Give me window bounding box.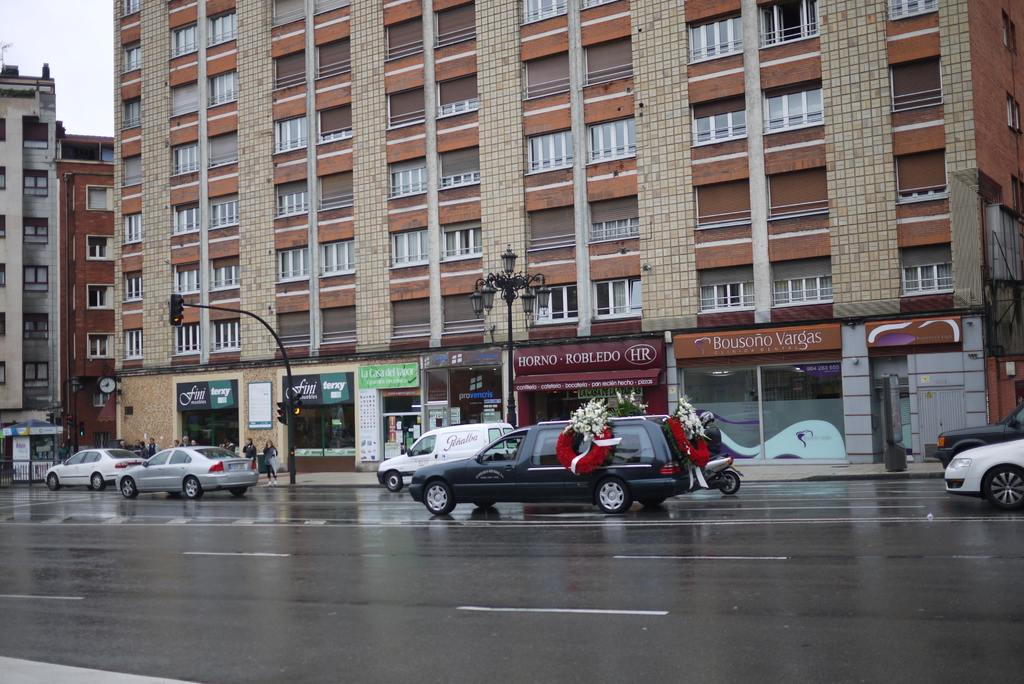
<region>20, 314, 52, 339</region>.
